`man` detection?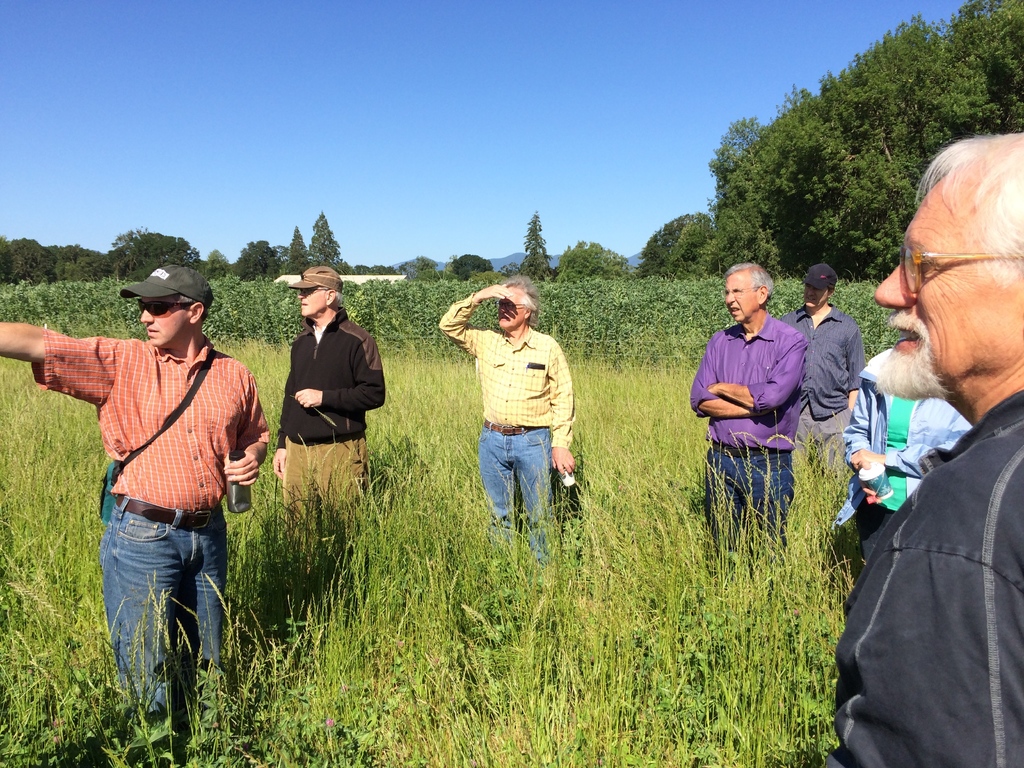
l=271, t=269, r=391, b=569
